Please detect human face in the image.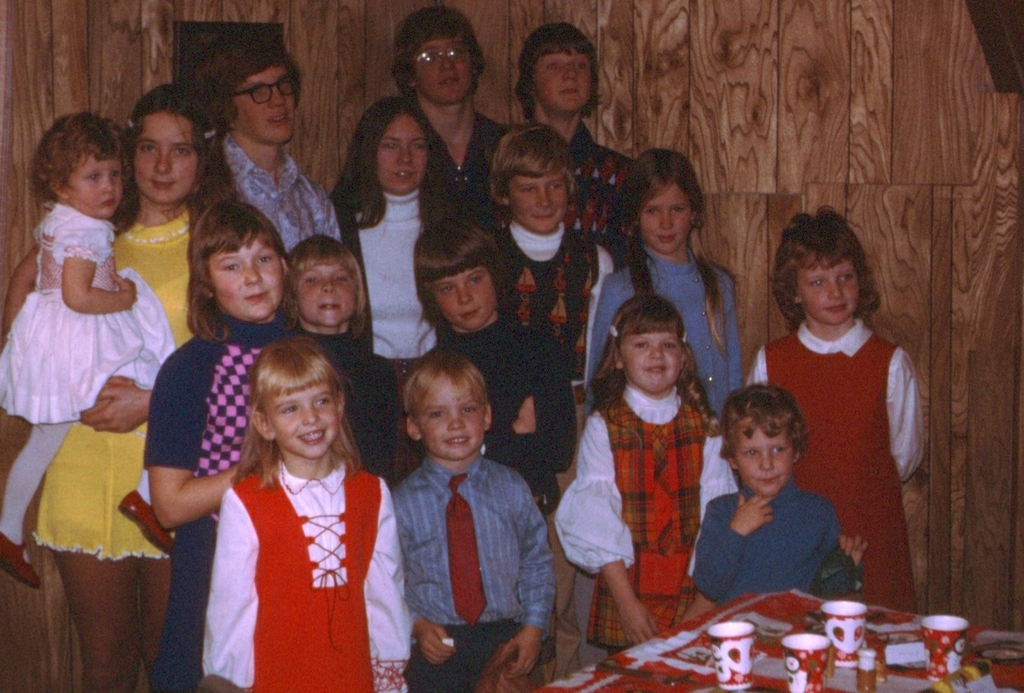
l=802, t=249, r=857, b=320.
